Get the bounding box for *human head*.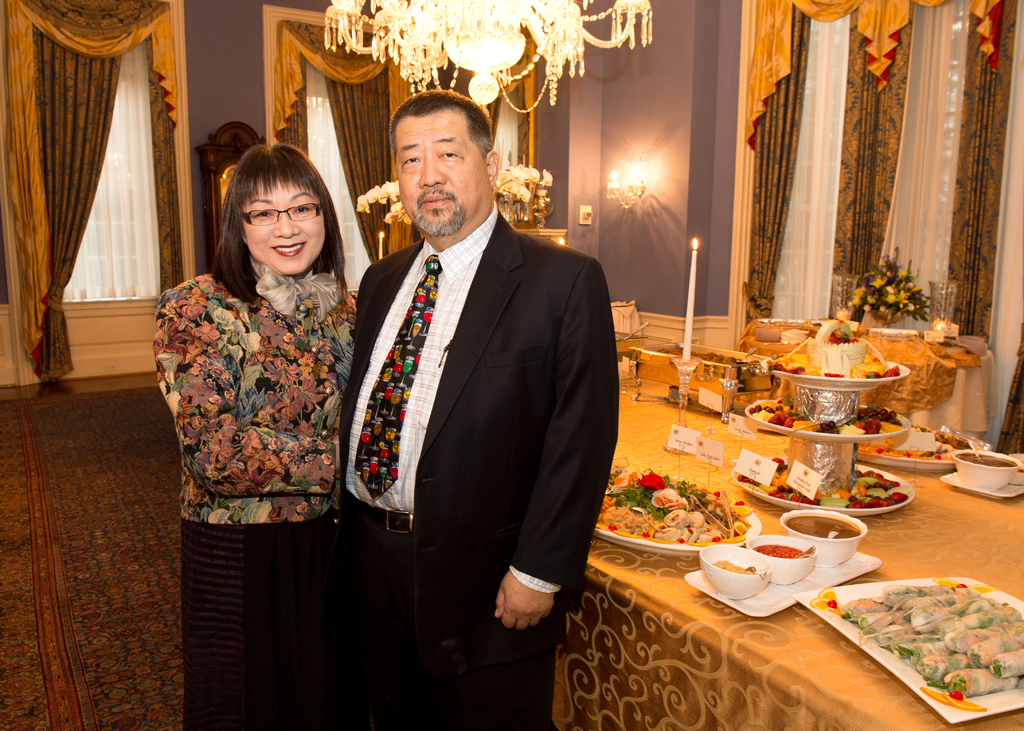
detection(388, 93, 502, 235).
